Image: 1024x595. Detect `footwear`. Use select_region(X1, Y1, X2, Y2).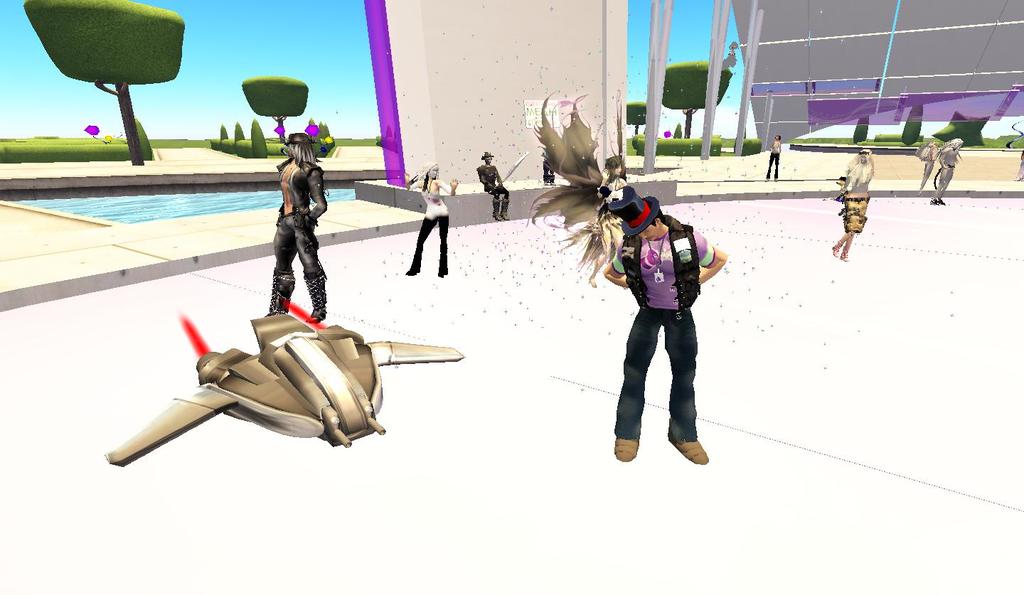
select_region(927, 195, 935, 203).
